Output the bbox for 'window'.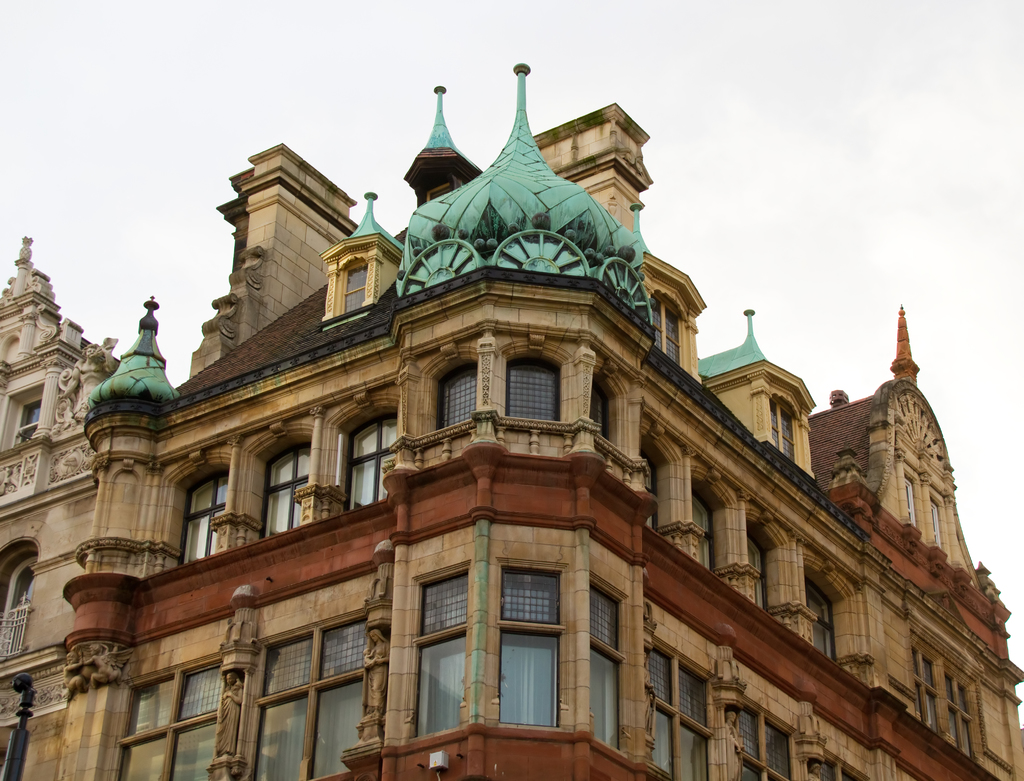
left=590, top=380, right=611, bottom=443.
